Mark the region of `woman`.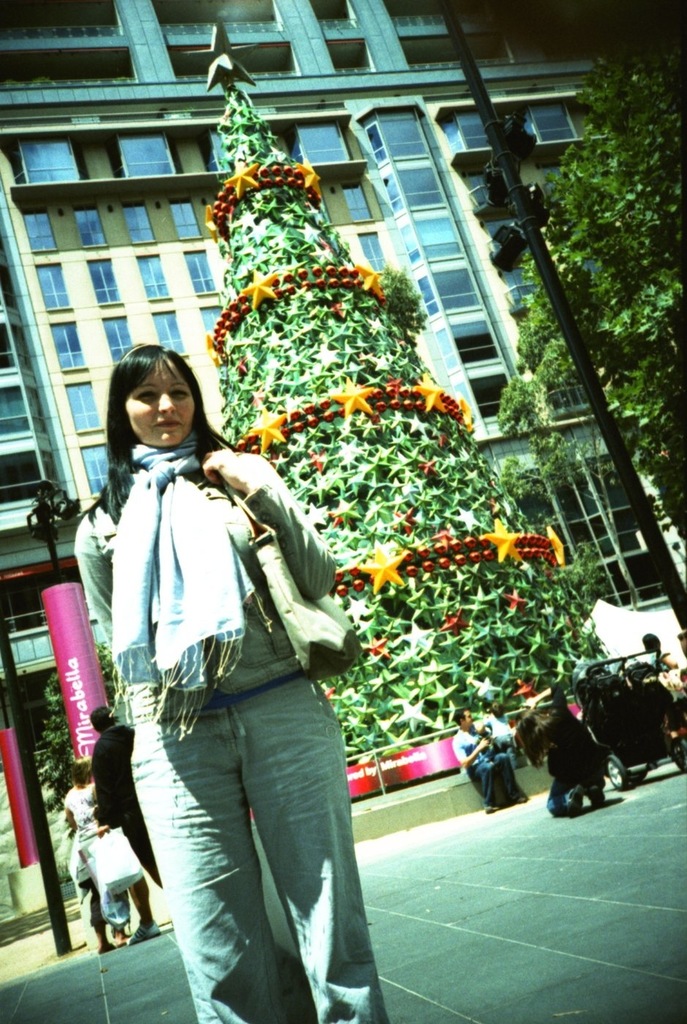
Region: [450, 708, 528, 811].
